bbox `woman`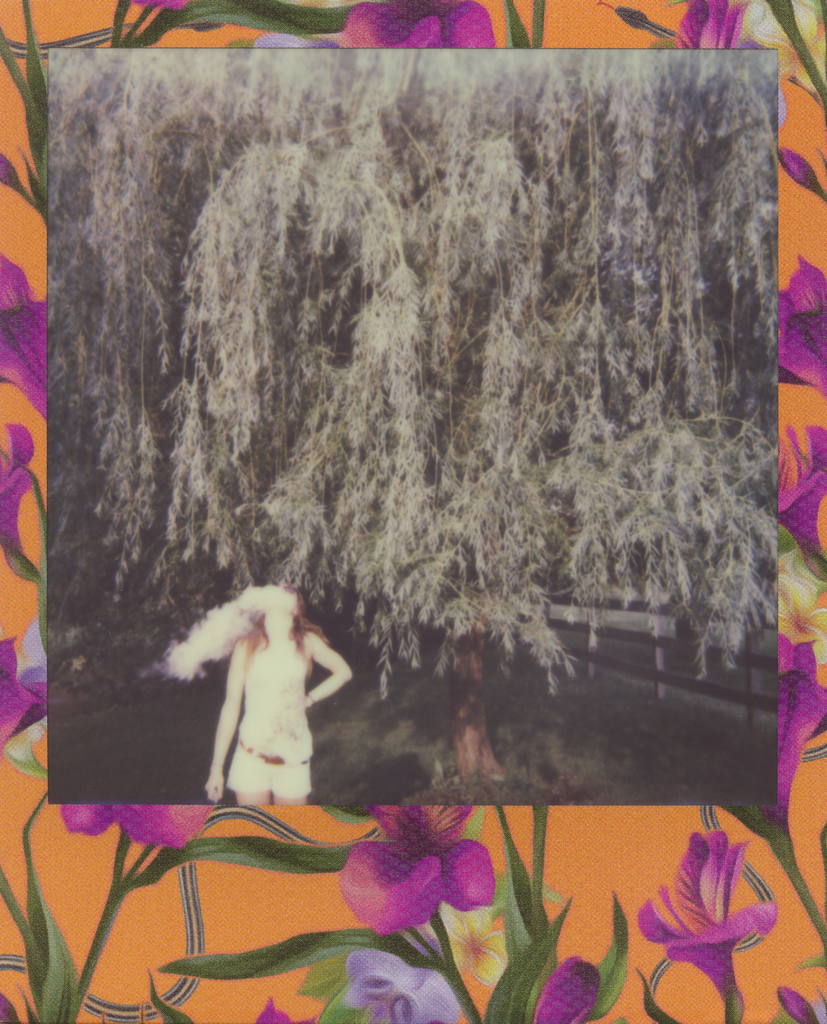
182:548:363:836
